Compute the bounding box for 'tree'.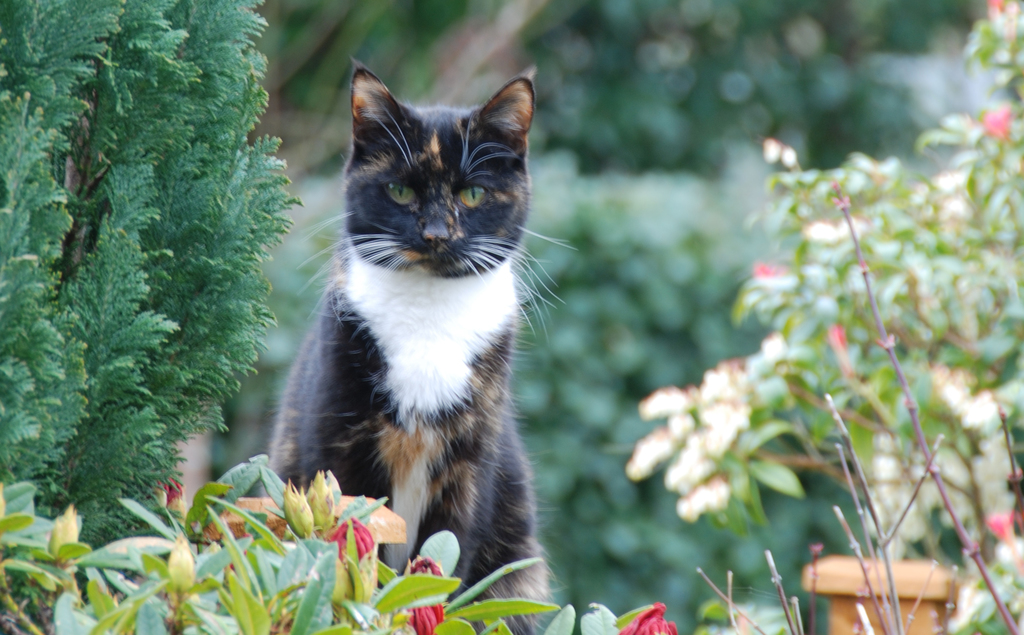
<region>27, 0, 276, 545</region>.
